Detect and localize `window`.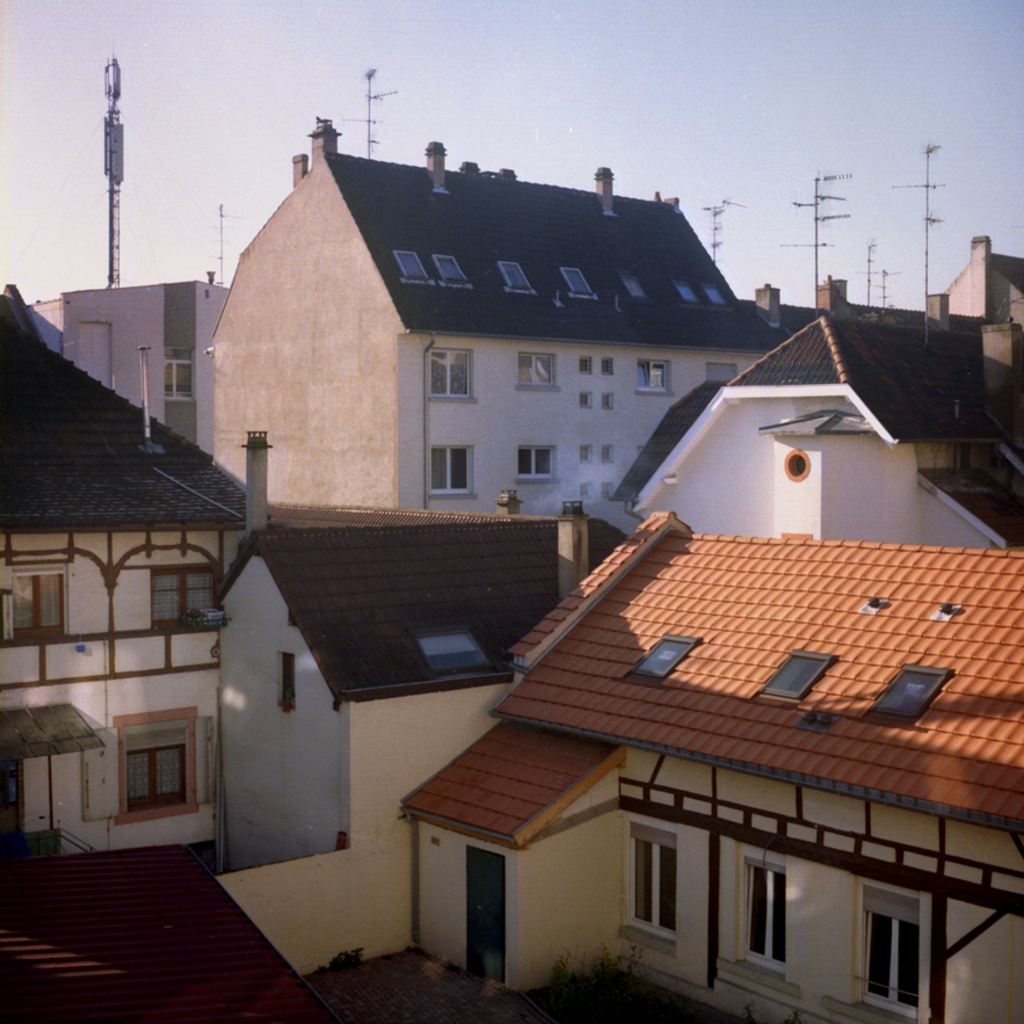
Localized at 613,275,640,298.
